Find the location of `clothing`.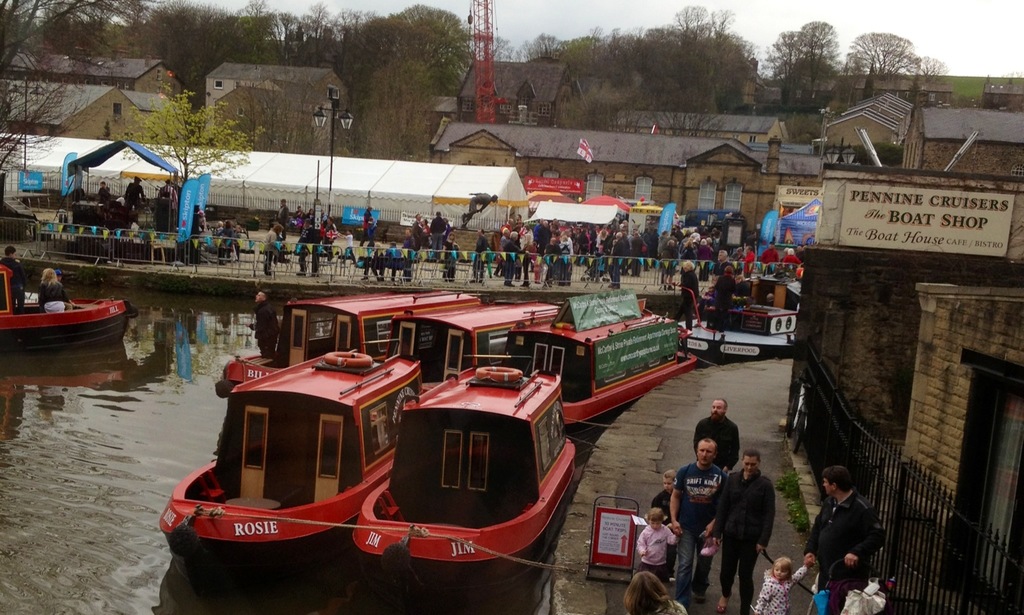
Location: bbox=(303, 227, 321, 270).
